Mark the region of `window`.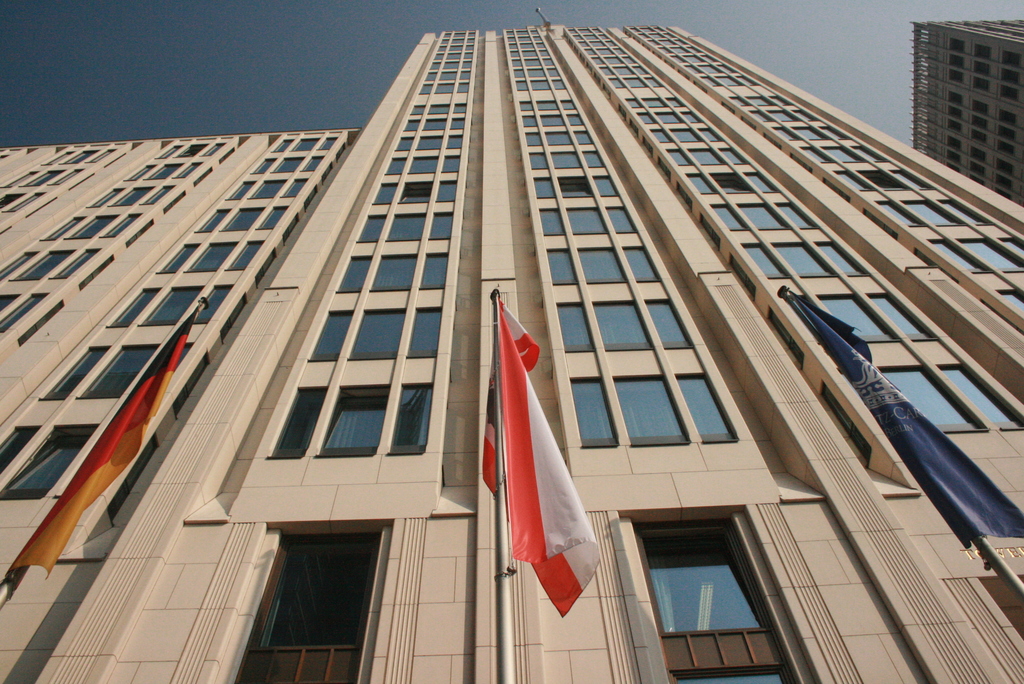
Region: locate(510, 82, 530, 91).
